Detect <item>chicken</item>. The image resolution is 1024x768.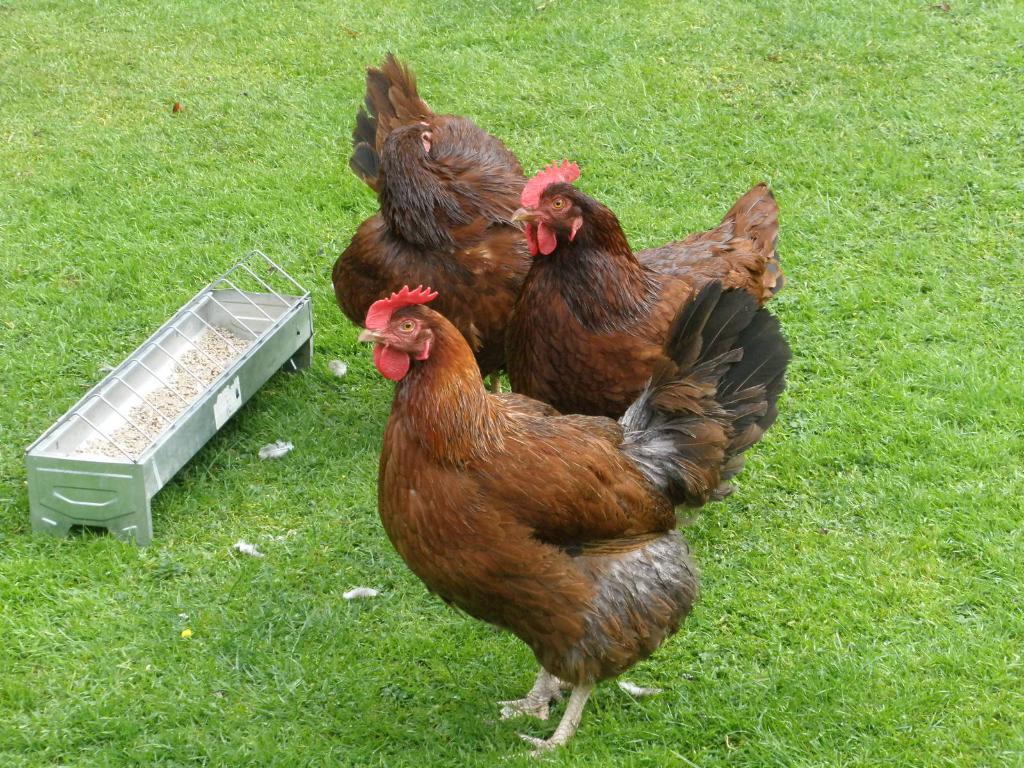
x1=329, y1=42, x2=532, y2=397.
